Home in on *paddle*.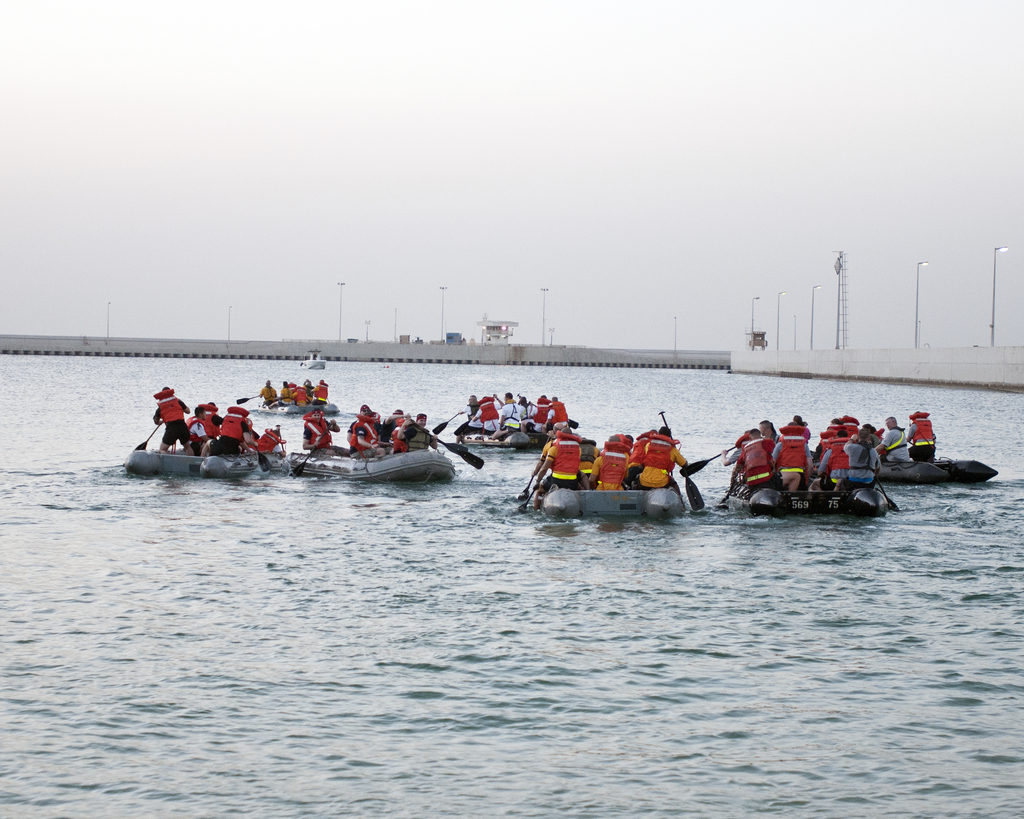
Homed in at Rect(682, 444, 734, 475).
